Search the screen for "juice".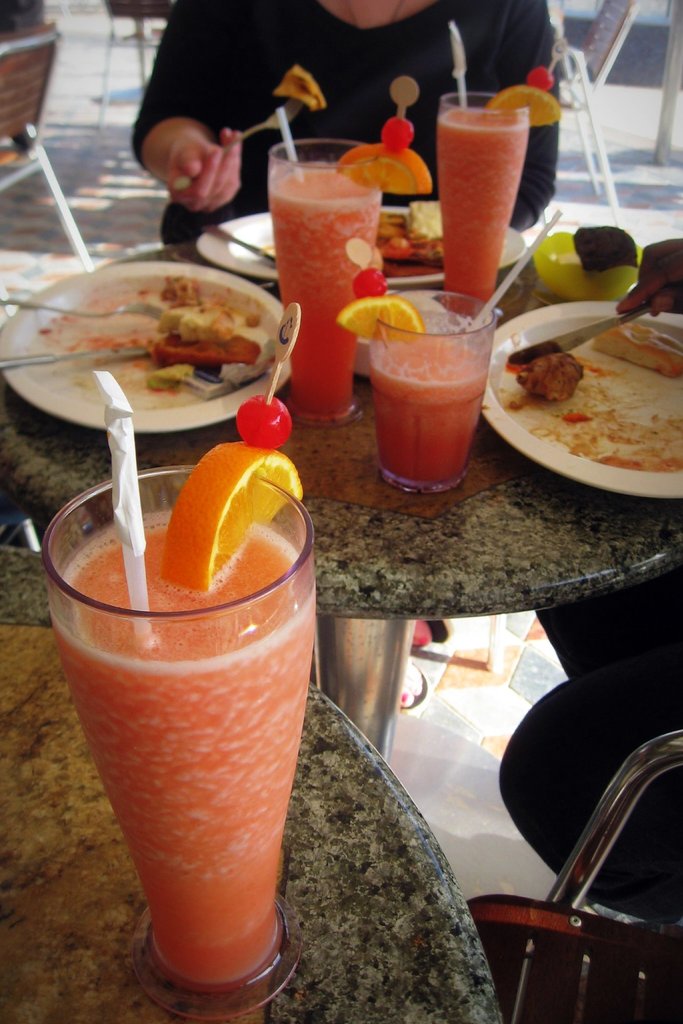
Found at {"x1": 45, "y1": 495, "x2": 320, "y2": 991}.
